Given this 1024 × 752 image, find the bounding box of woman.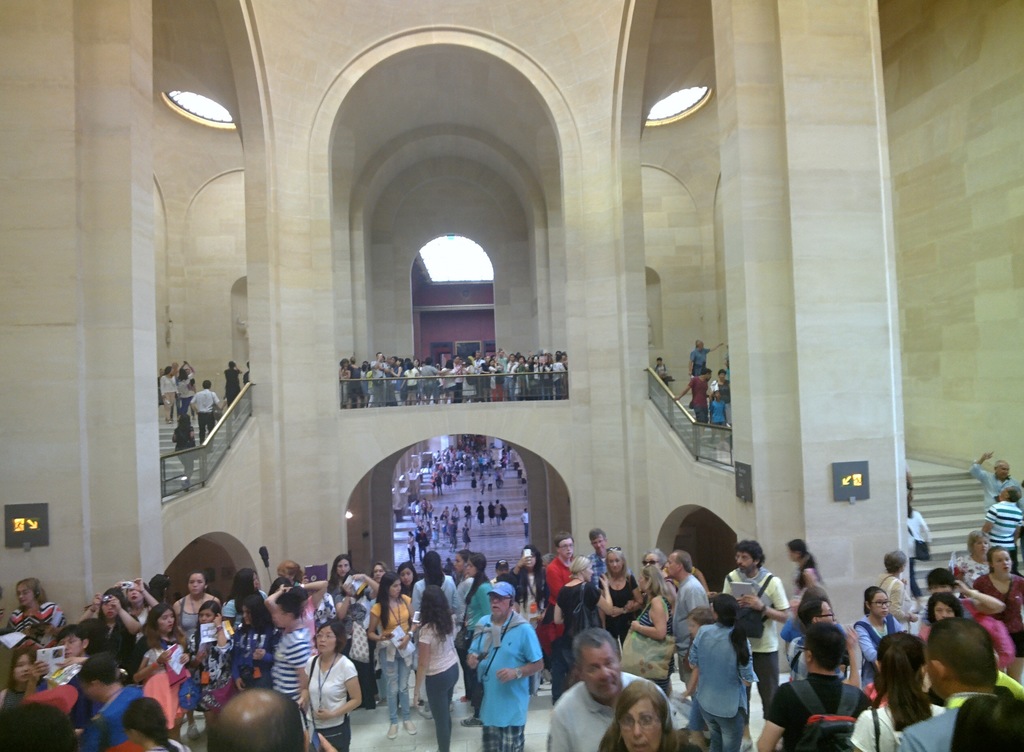
846:639:952:751.
